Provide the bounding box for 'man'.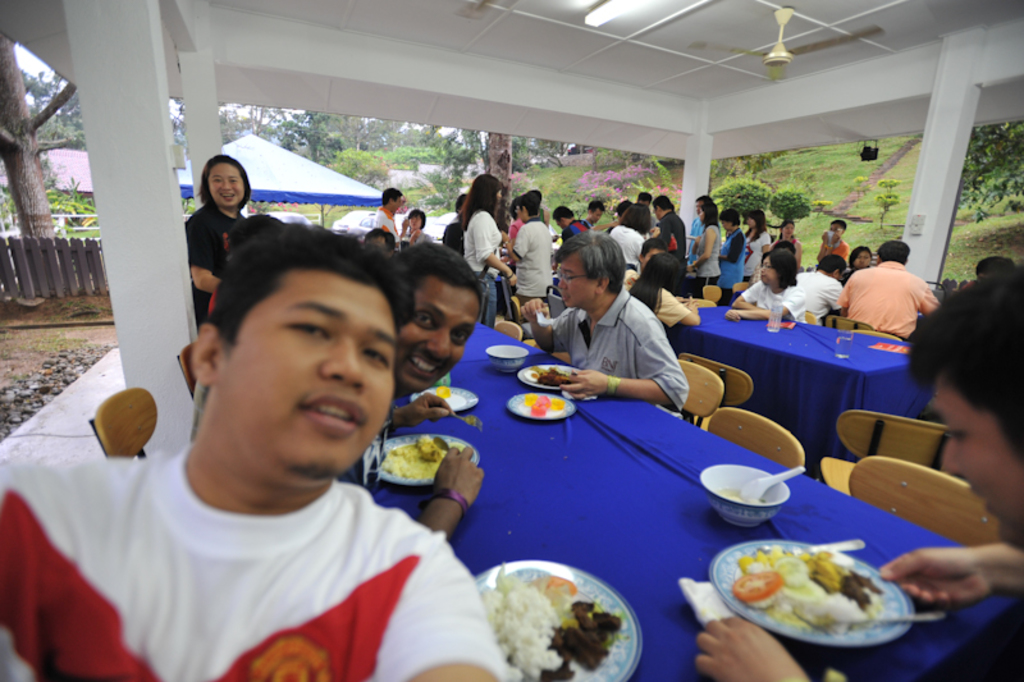
x1=369, y1=188, x2=401, y2=239.
